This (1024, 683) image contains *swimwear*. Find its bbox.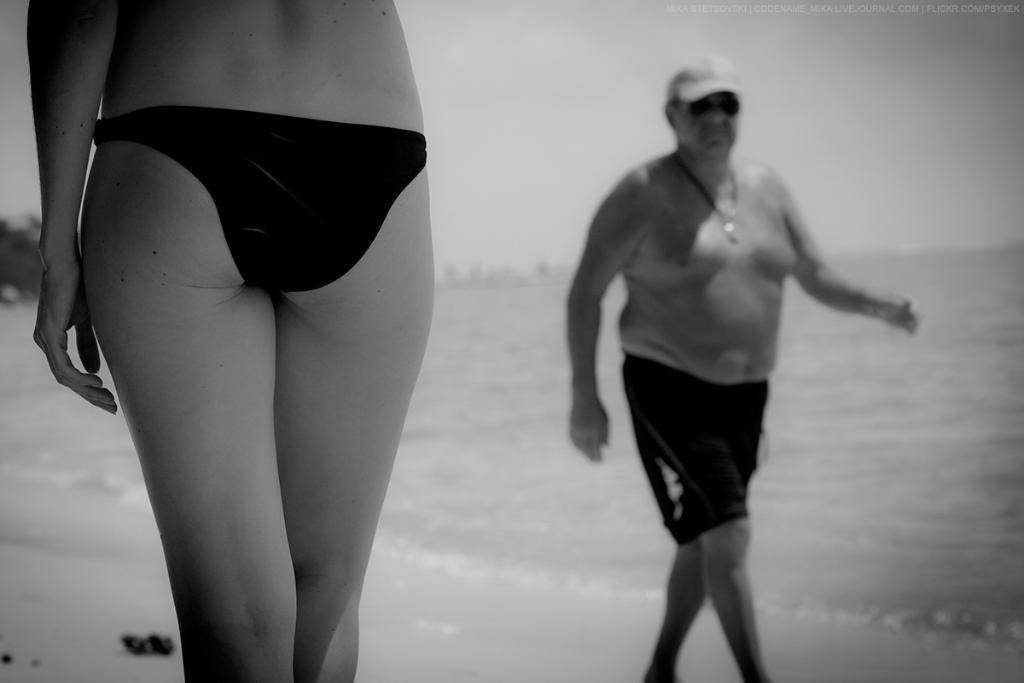
crop(617, 363, 777, 543).
